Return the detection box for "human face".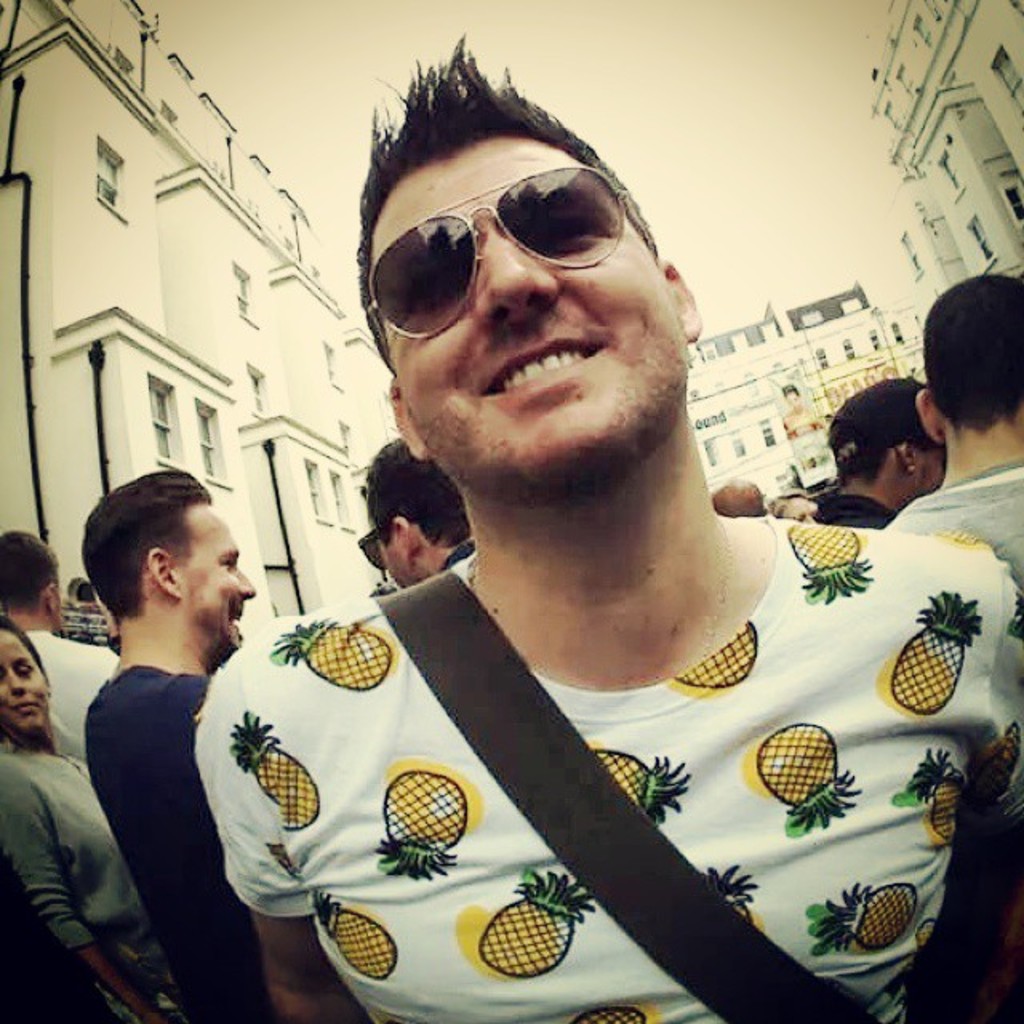
[776, 490, 824, 526].
